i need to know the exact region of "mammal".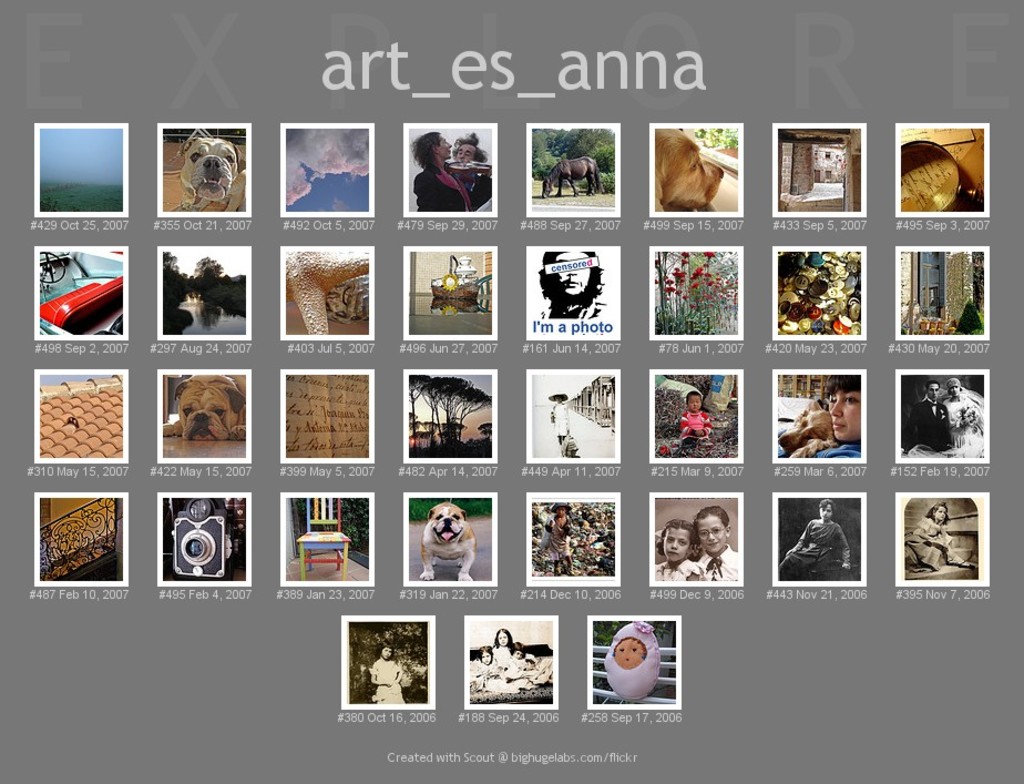
Region: [540, 501, 582, 576].
